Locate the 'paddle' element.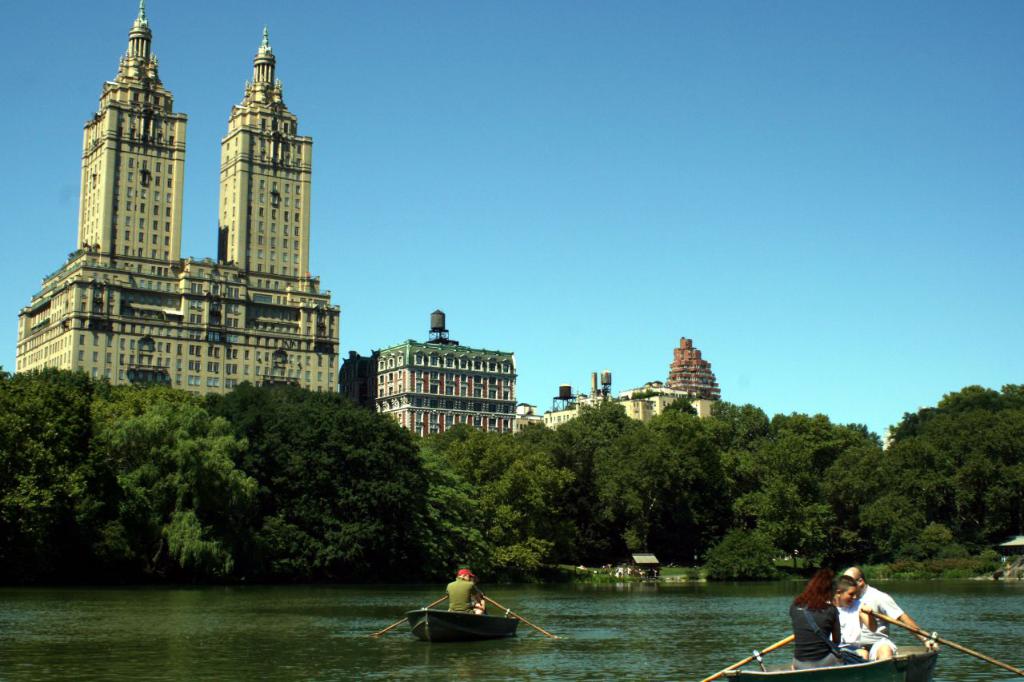
Element bbox: rect(860, 608, 1023, 680).
